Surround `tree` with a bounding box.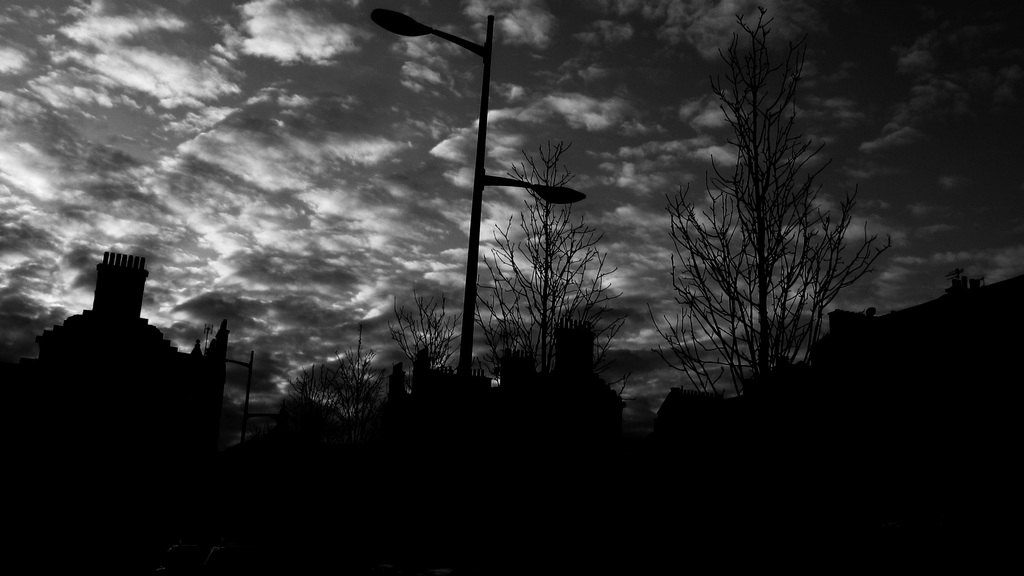
x1=385, y1=286, x2=460, y2=377.
